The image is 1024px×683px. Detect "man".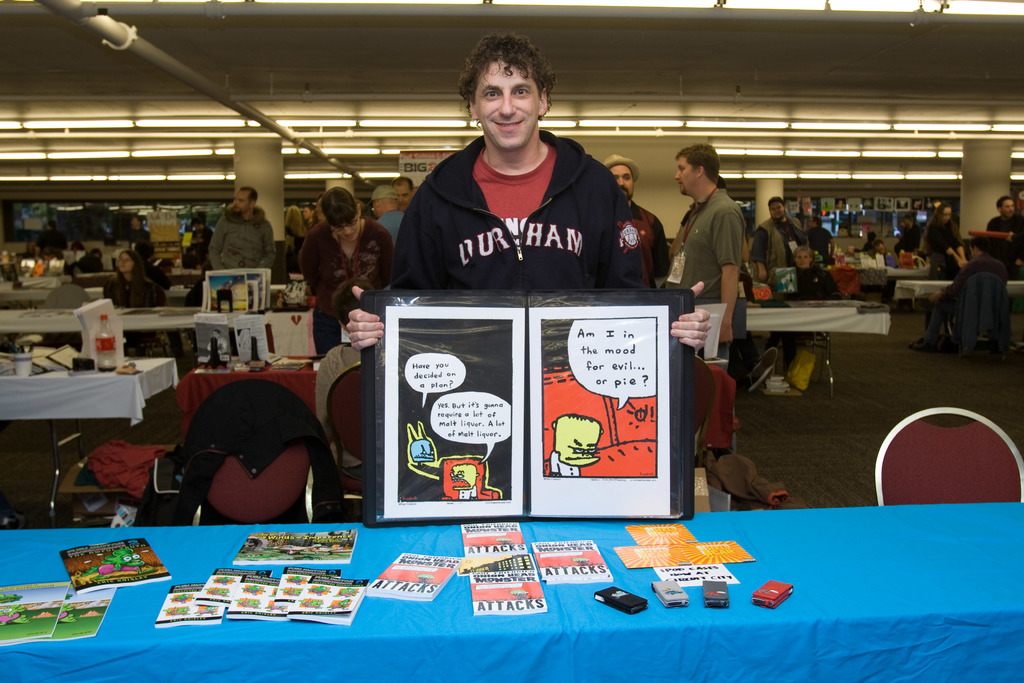
Detection: [340,29,715,352].
